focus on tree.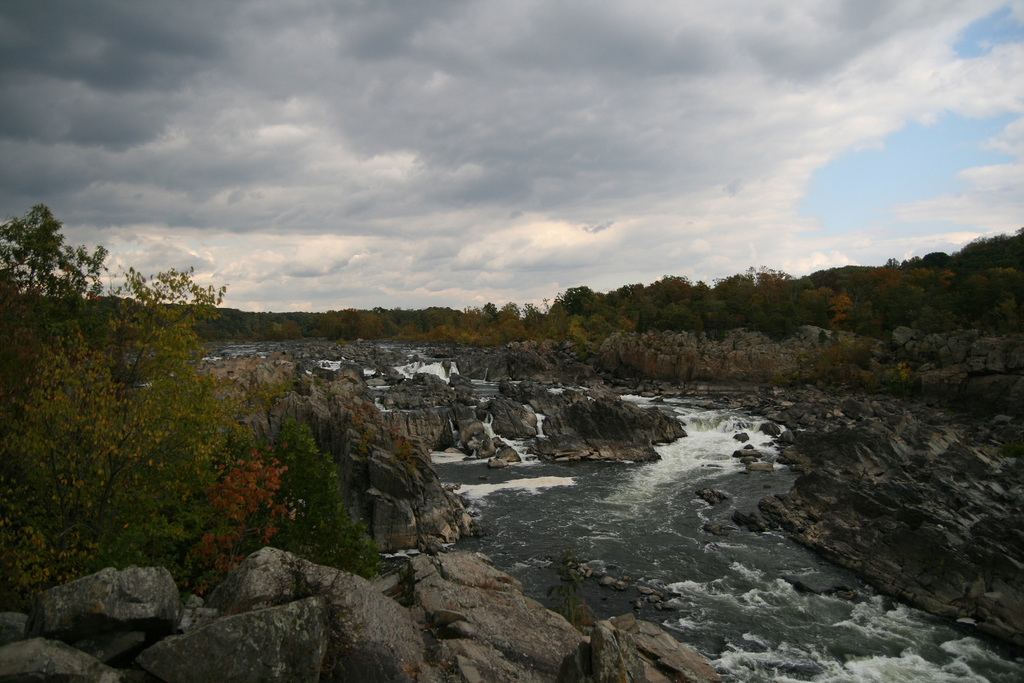
Focused at bbox(824, 286, 870, 327).
